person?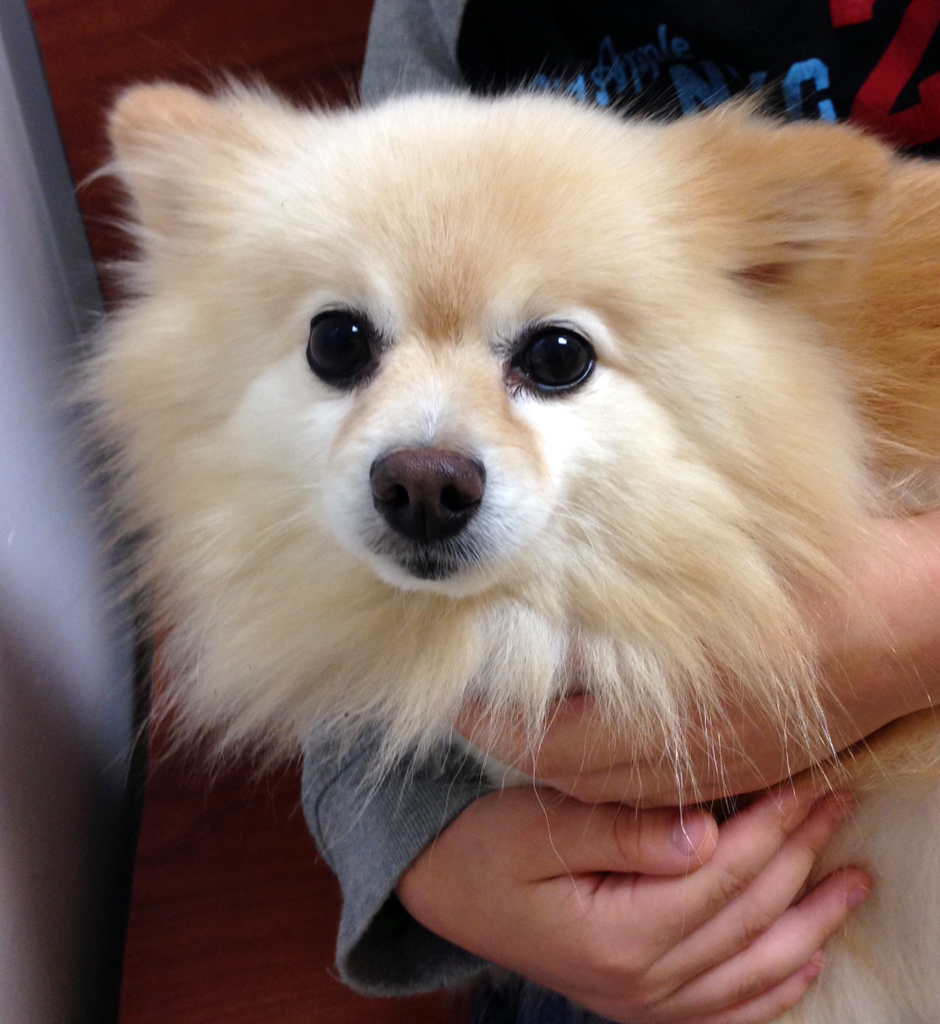
299,0,939,1023
